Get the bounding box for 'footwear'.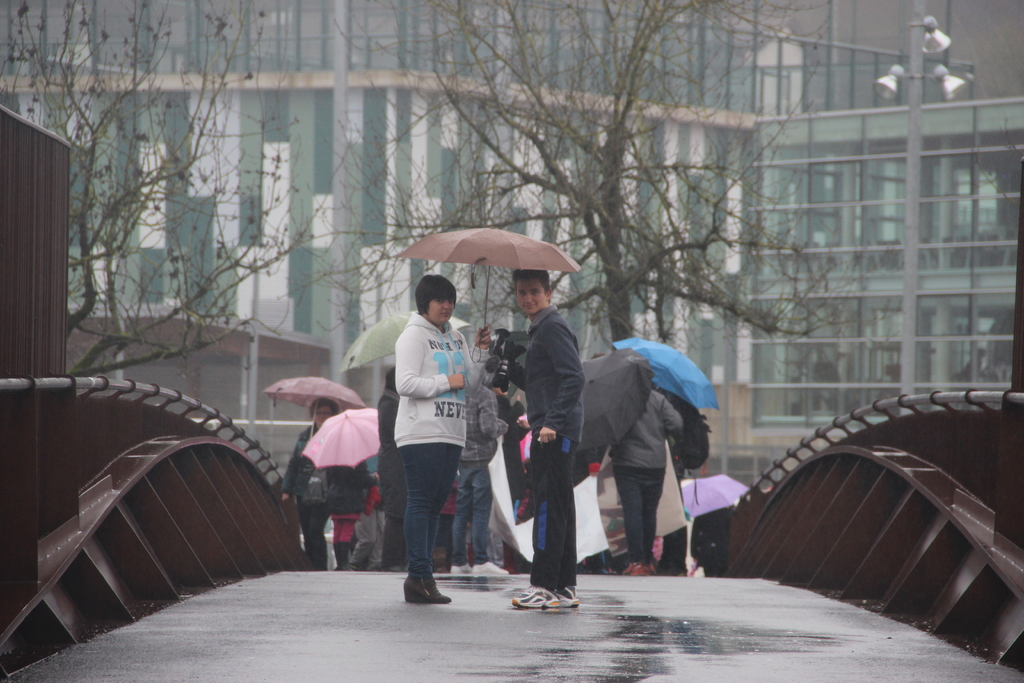
bbox(392, 540, 449, 610).
